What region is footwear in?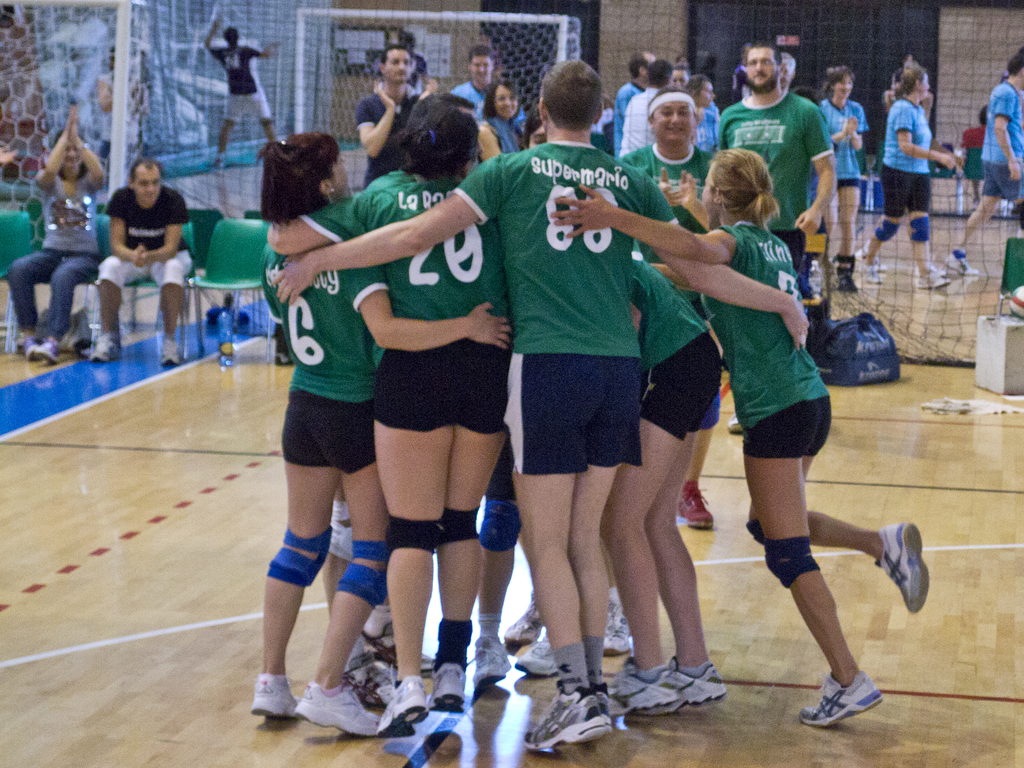
bbox(159, 334, 179, 368).
